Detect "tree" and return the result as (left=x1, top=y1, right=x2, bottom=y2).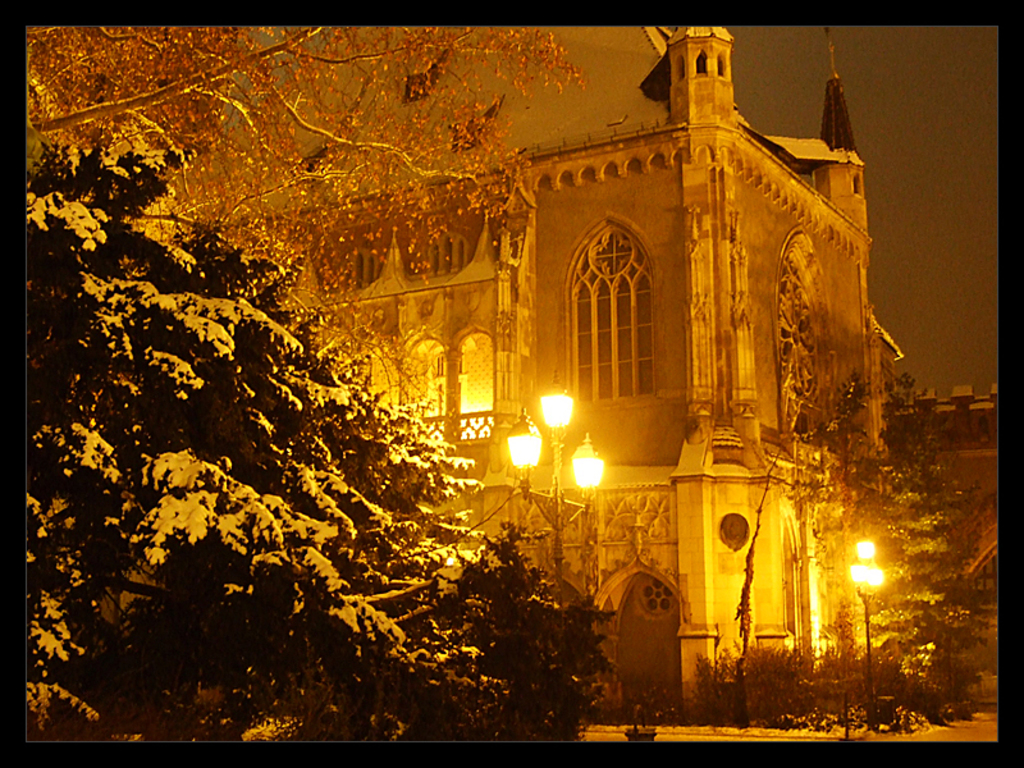
(left=805, top=374, right=982, bottom=692).
